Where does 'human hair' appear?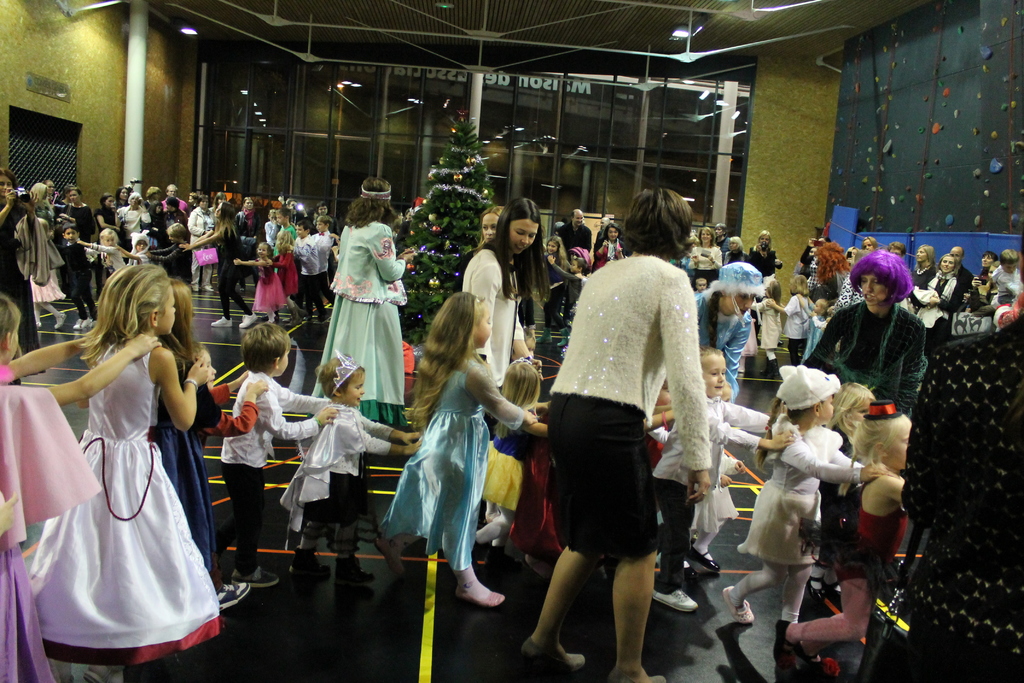
Appears at (890,241,906,251).
